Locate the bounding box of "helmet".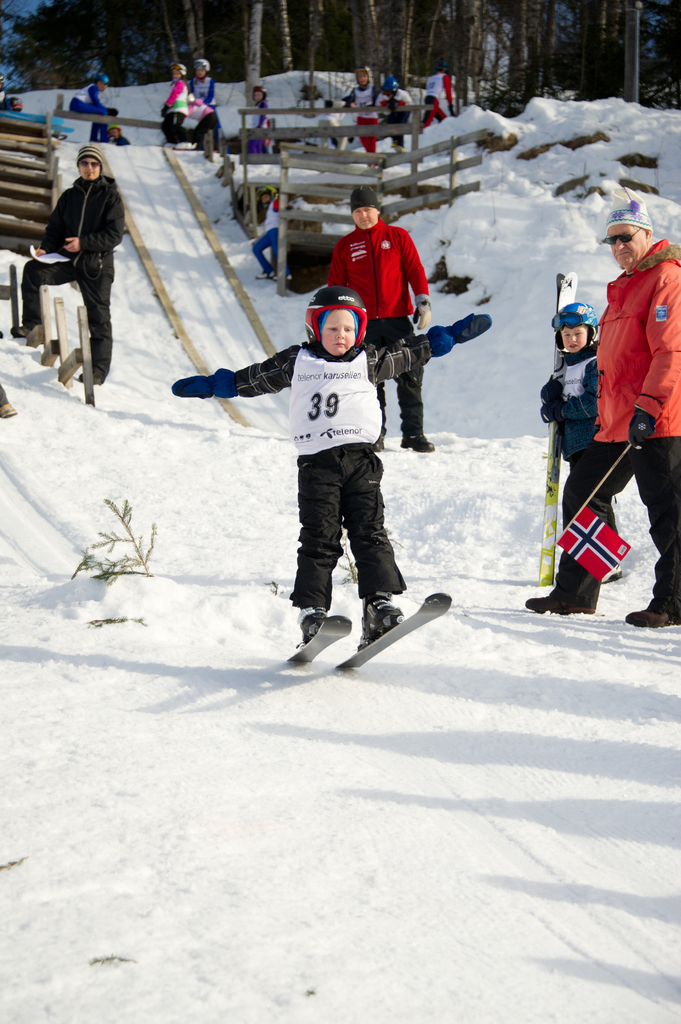
Bounding box: 380/77/399/94.
